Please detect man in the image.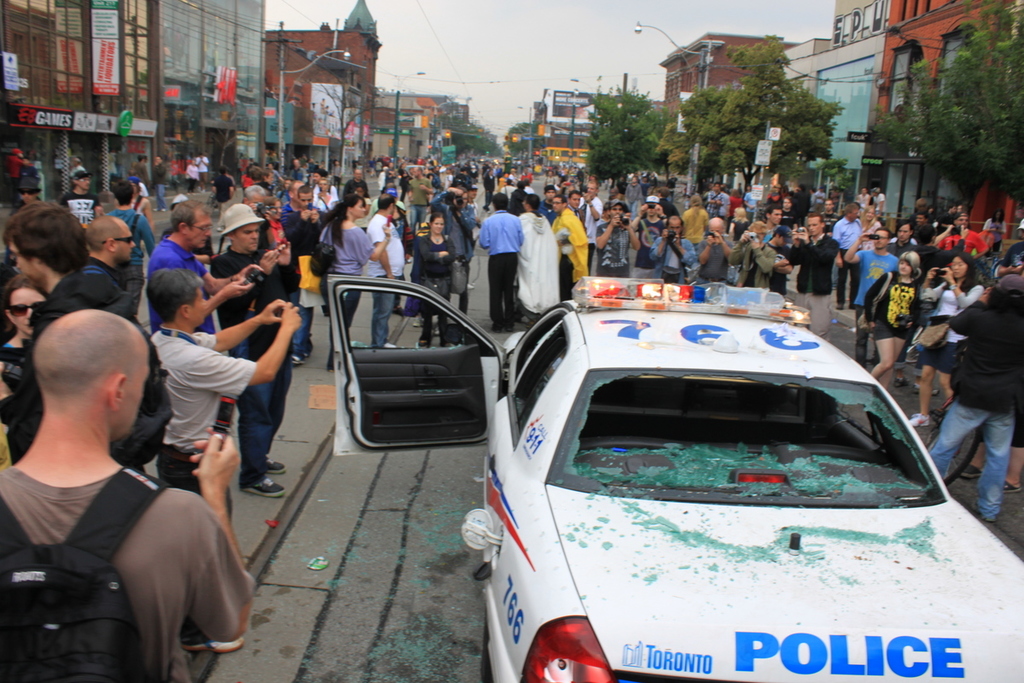
BBox(695, 219, 751, 294).
